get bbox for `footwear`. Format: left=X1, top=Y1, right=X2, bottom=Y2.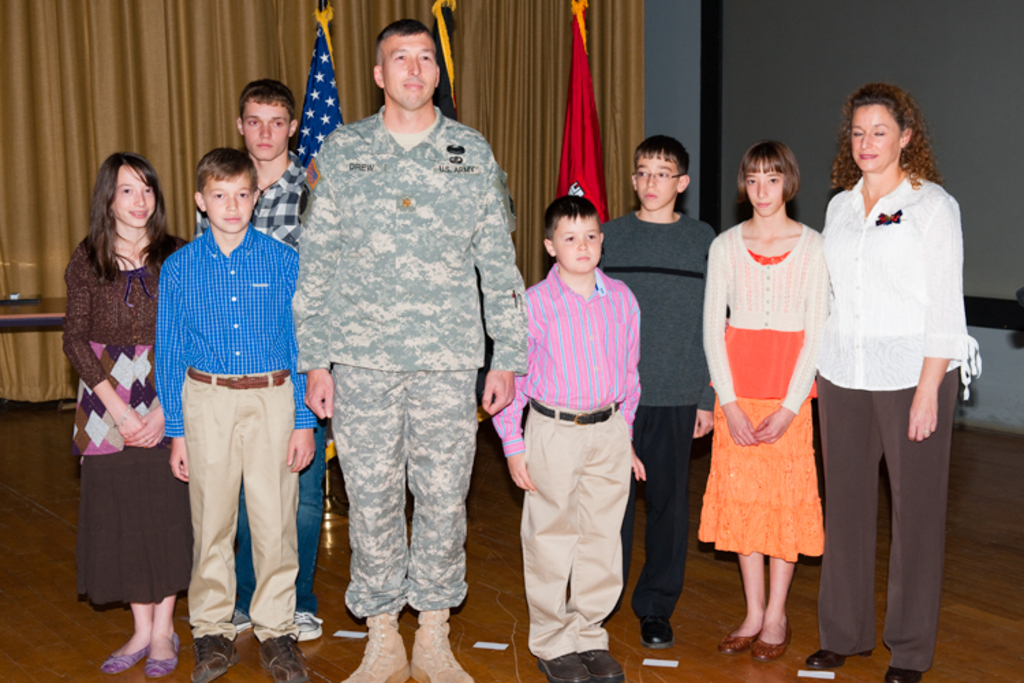
left=194, top=632, right=235, bottom=682.
